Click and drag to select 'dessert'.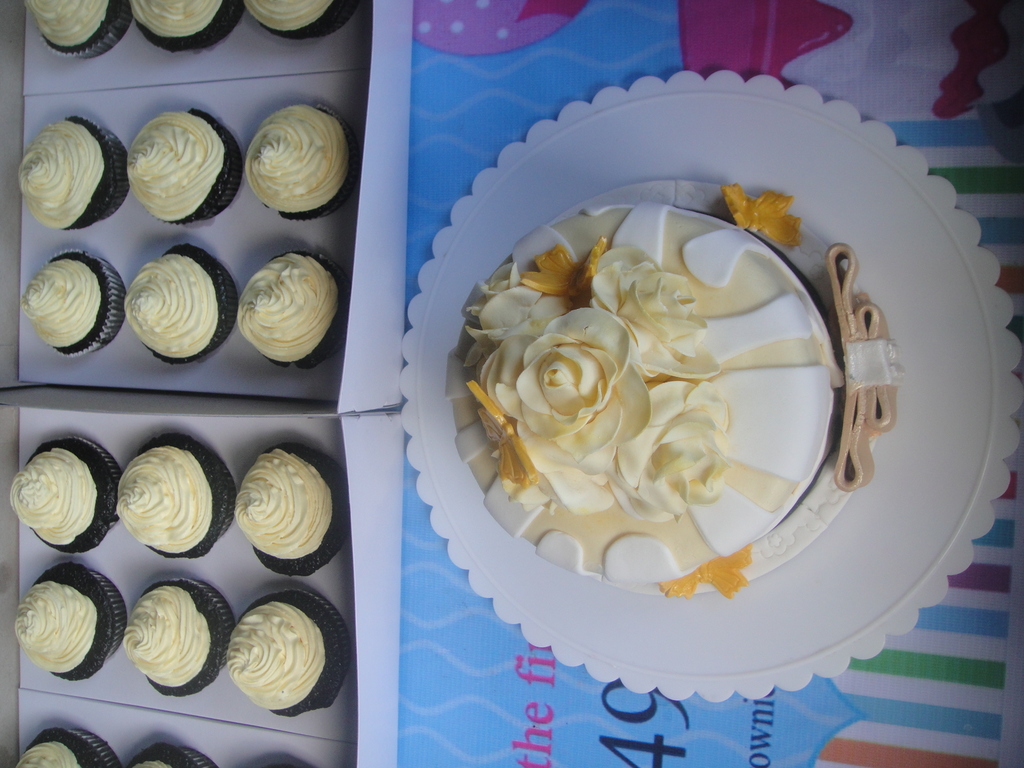
Selection: (left=118, top=244, right=237, bottom=374).
